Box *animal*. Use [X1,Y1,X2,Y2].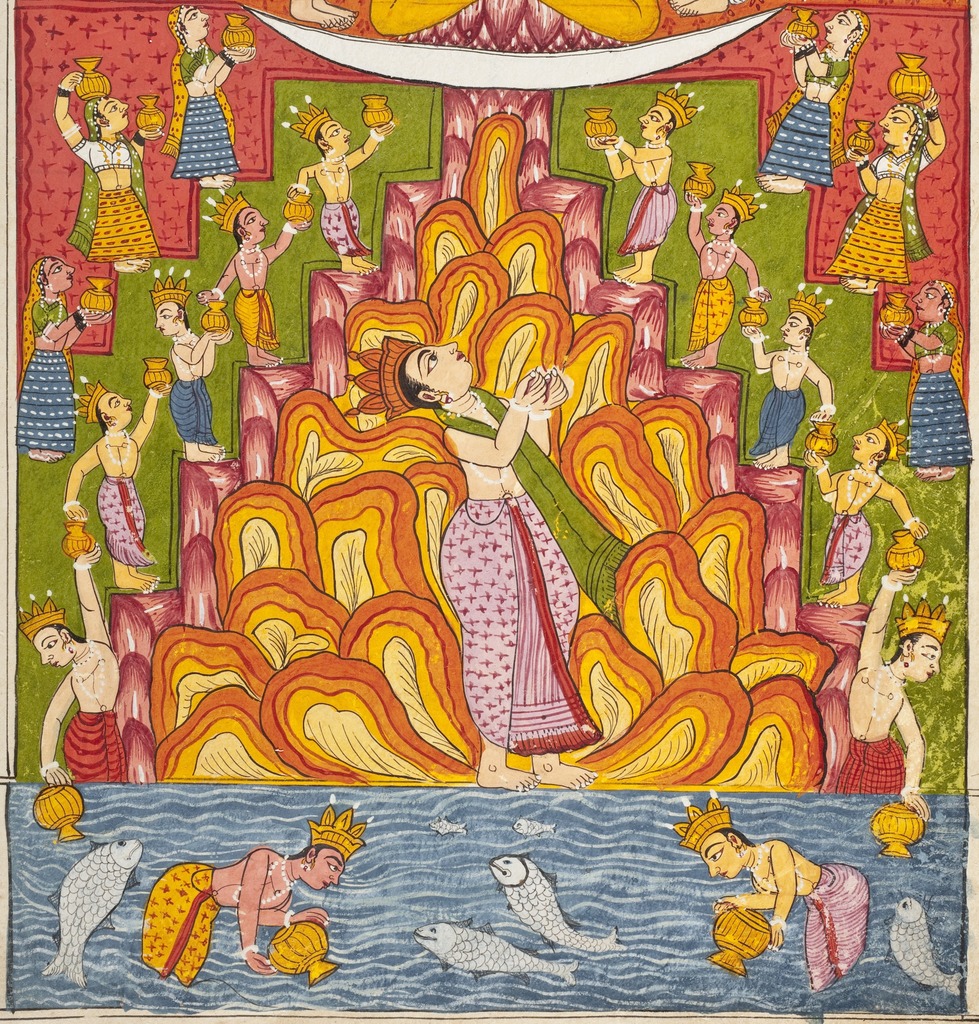
[432,816,467,835].
